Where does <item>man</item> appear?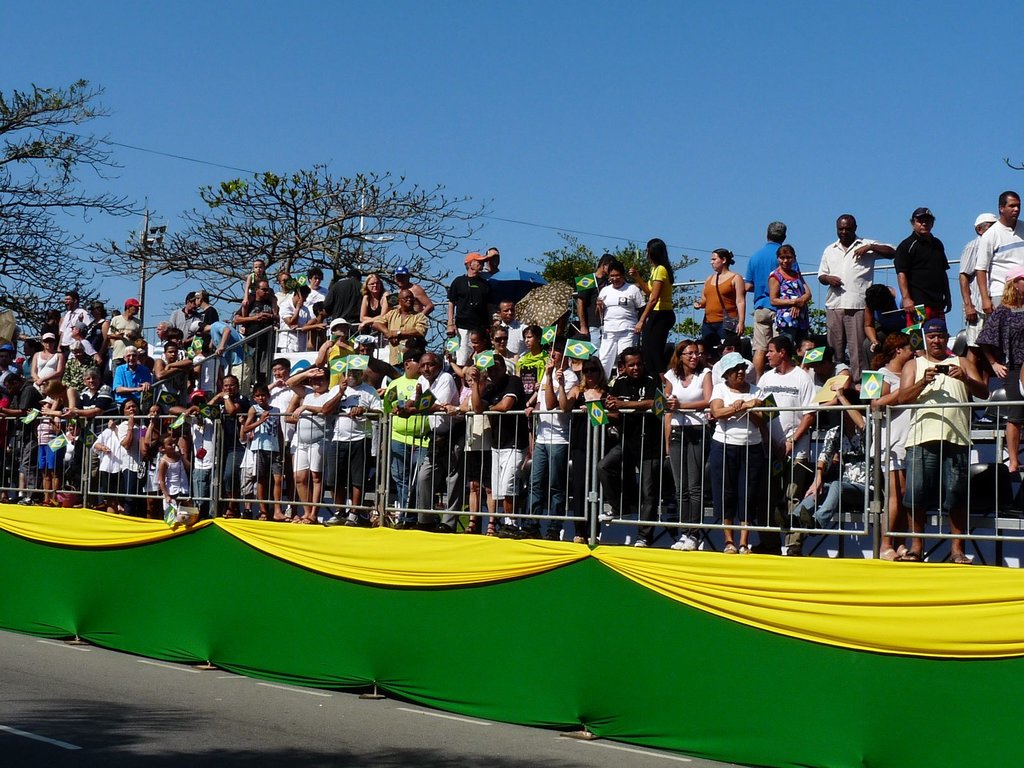
Appears at 234 278 280 358.
